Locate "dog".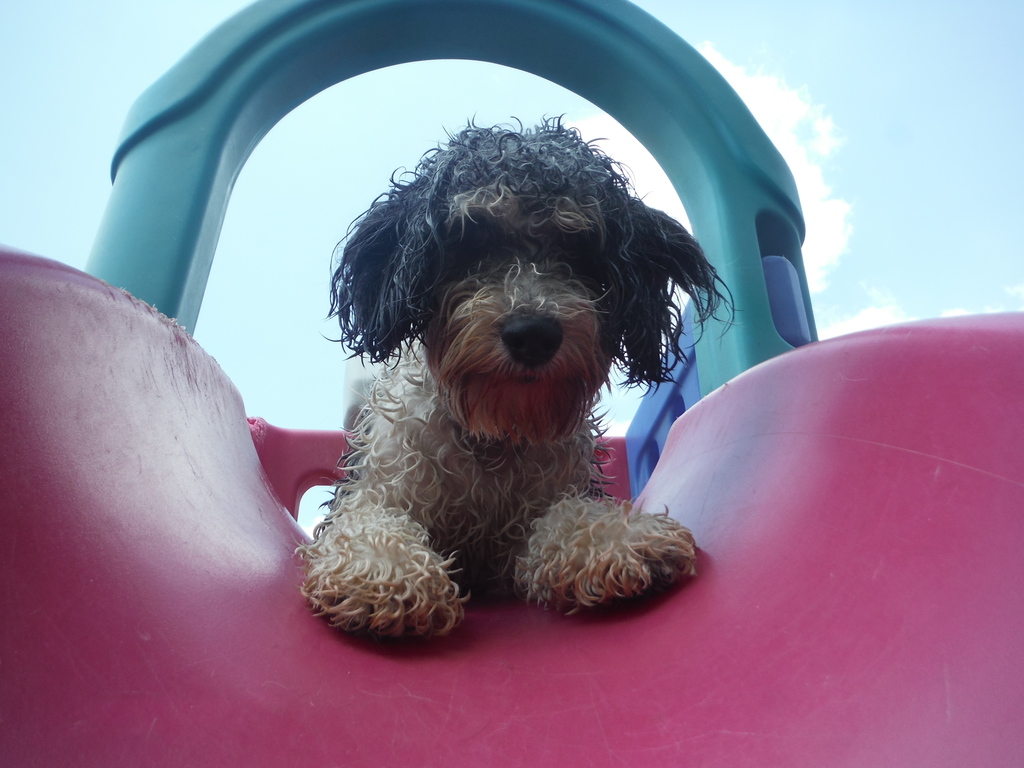
Bounding box: [281, 114, 732, 637].
